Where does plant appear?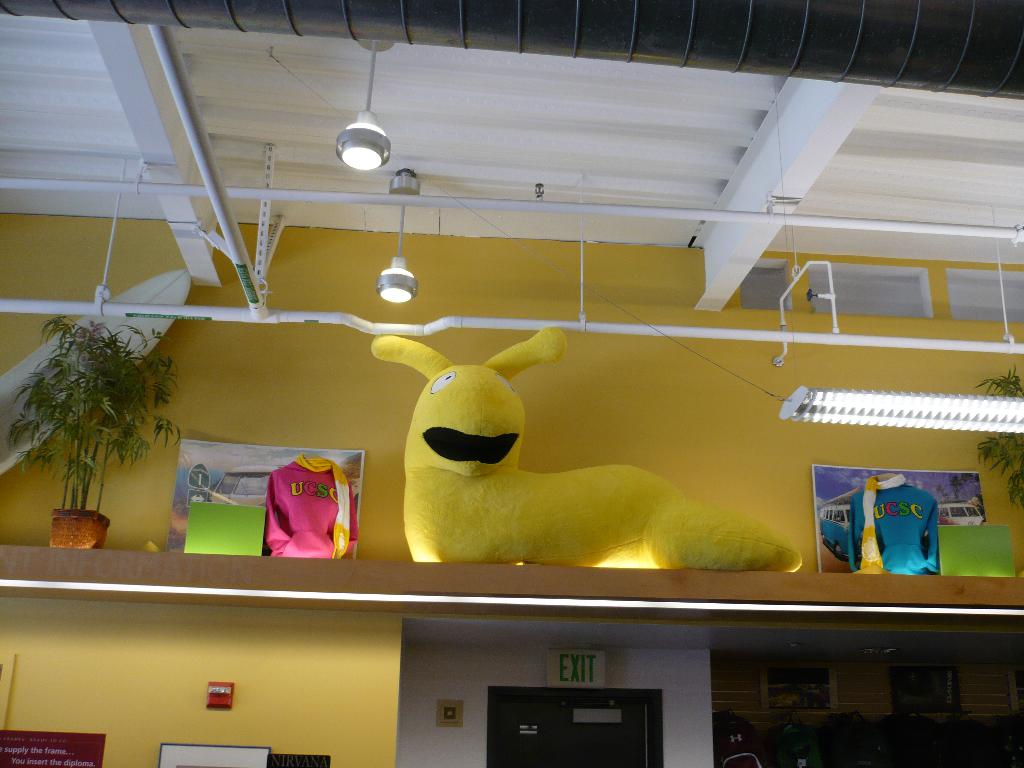
Appears at select_region(975, 360, 1023, 518).
